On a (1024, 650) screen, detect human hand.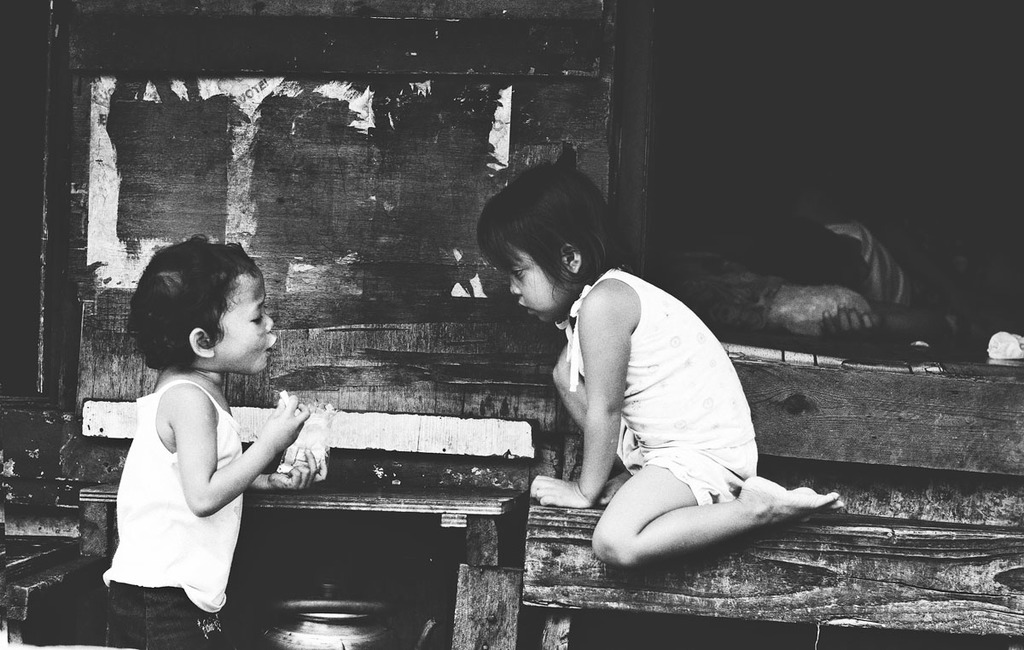
bbox(597, 473, 631, 506).
